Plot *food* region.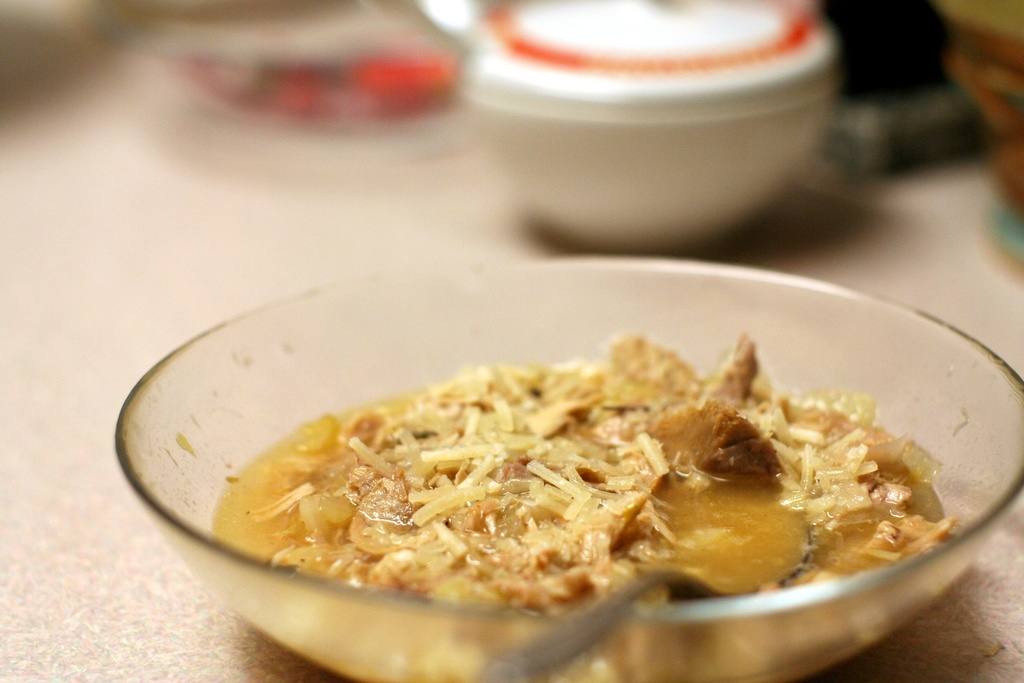
Plotted at x1=244, y1=337, x2=966, y2=682.
